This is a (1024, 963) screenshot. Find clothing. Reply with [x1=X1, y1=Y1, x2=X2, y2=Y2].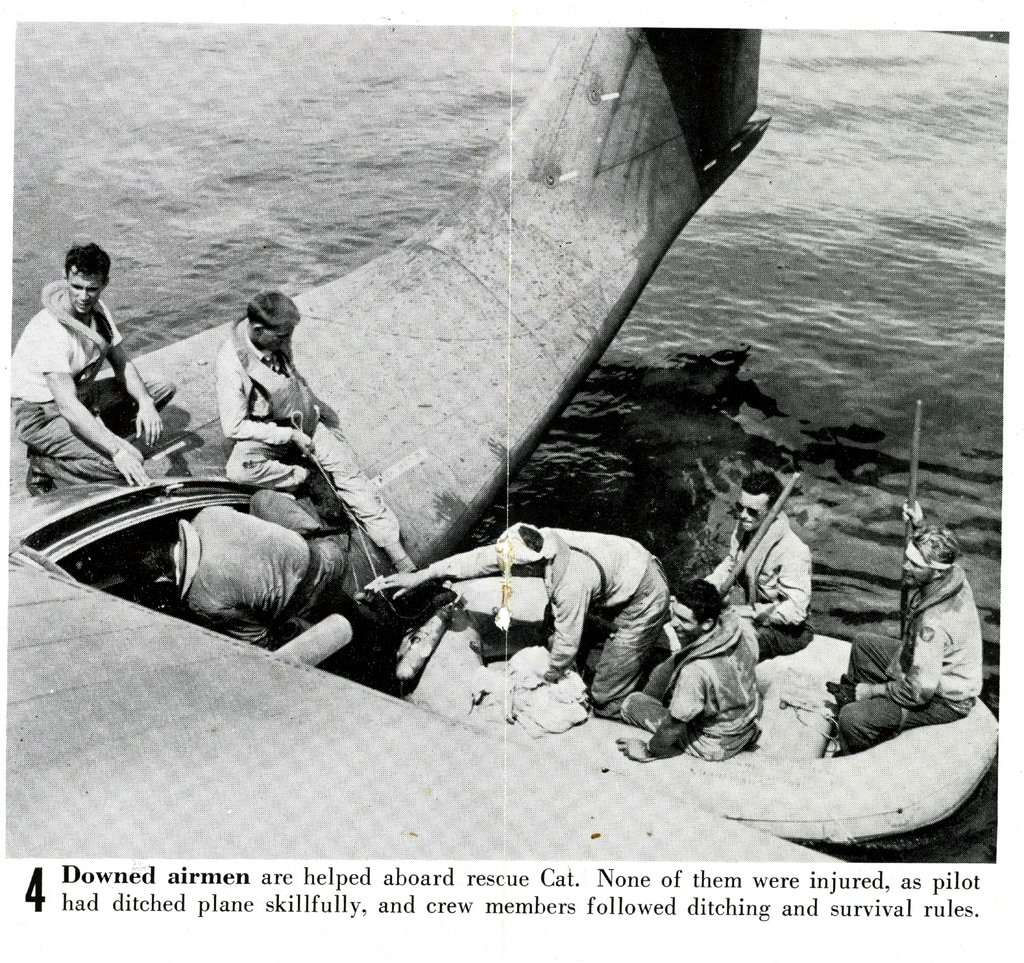
[x1=831, y1=557, x2=982, y2=763].
